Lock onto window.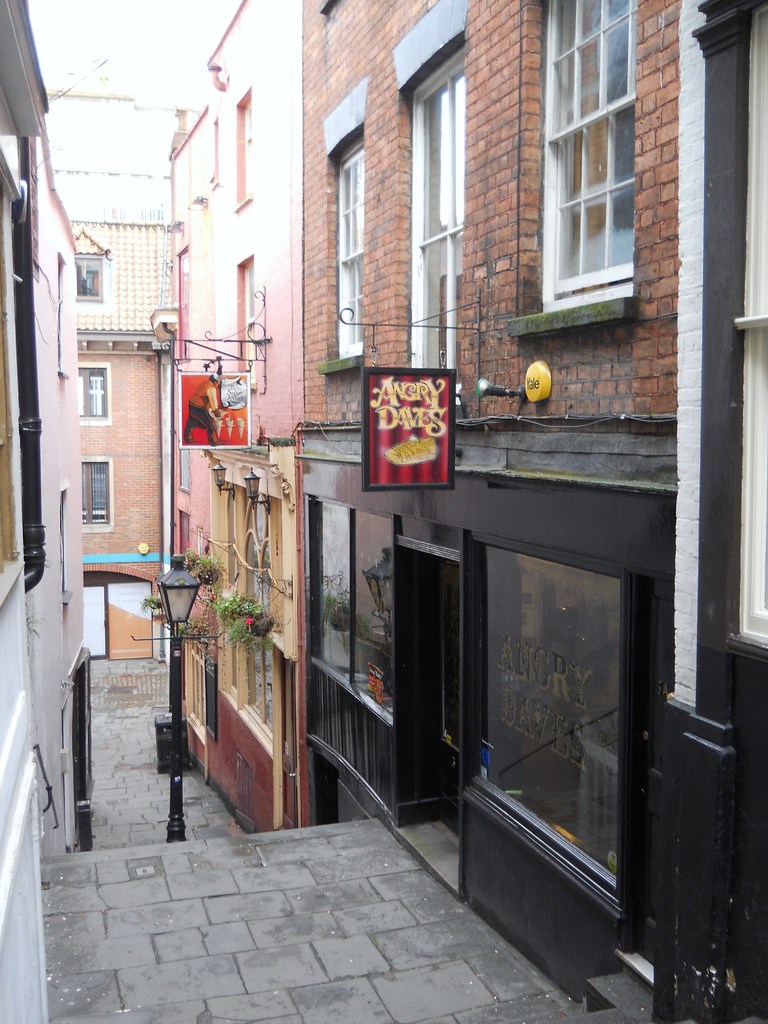
Locked: box(236, 262, 257, 367).
